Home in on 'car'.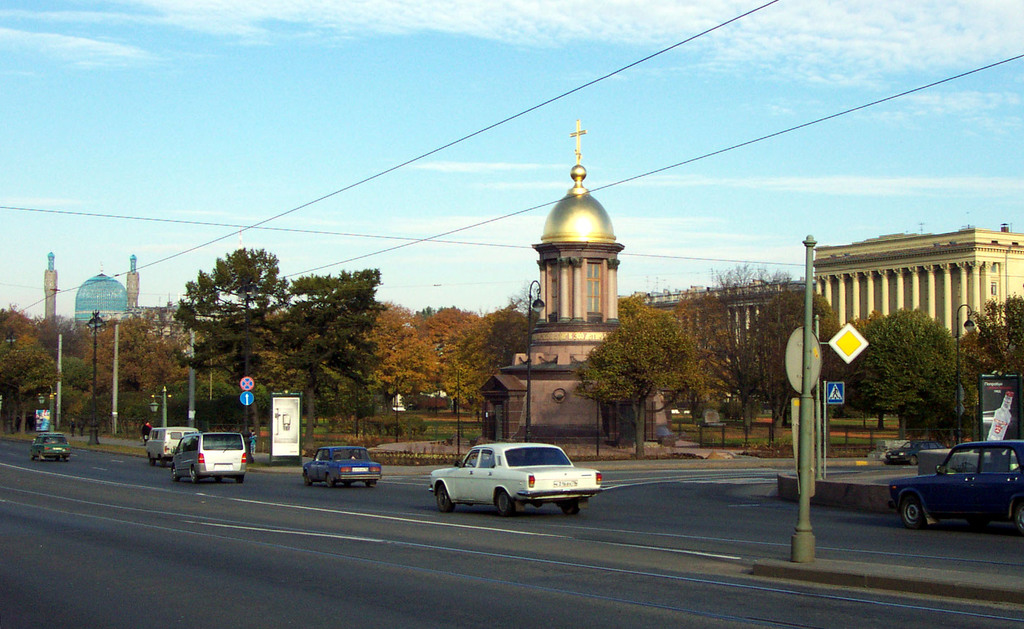
Homed in at x1=170 y1=432 x2=249 y2=483.
